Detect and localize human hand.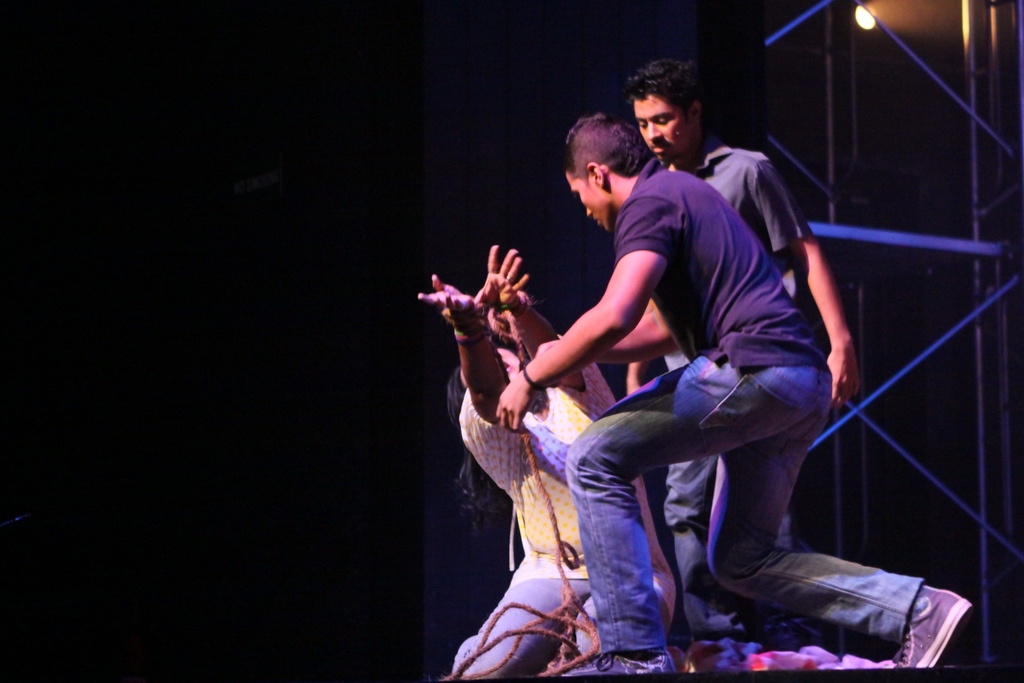
Localized at <bbox>492, 369, 532, 435</bbox>.
